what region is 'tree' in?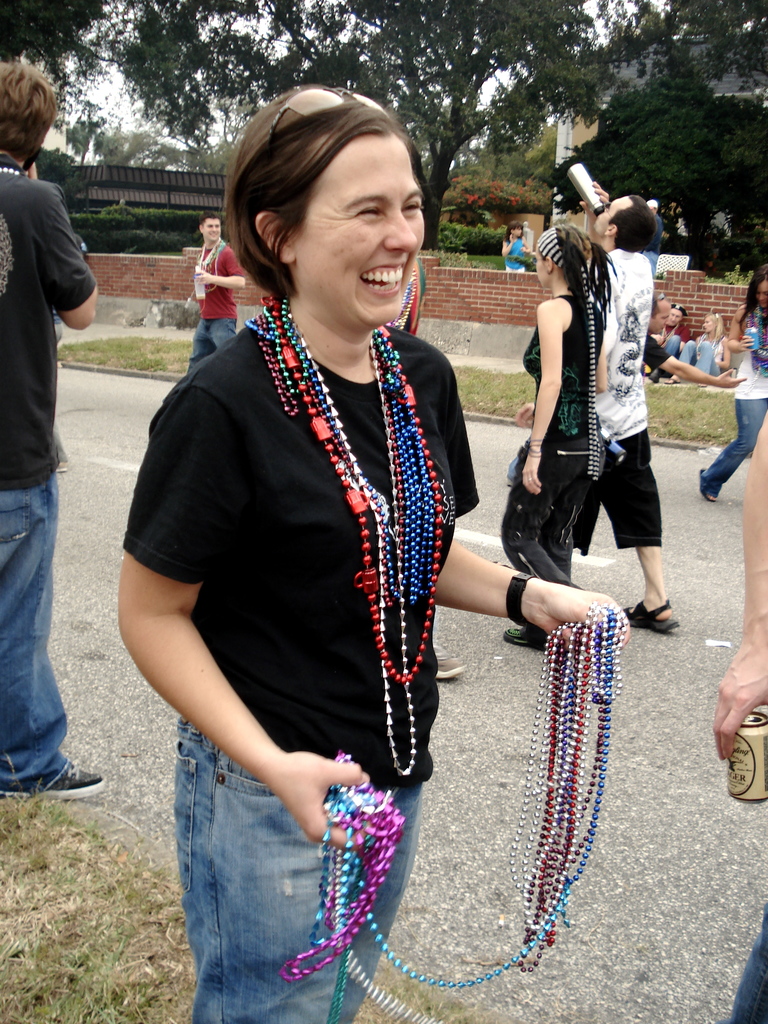
box(546, 0, 767, 295).
